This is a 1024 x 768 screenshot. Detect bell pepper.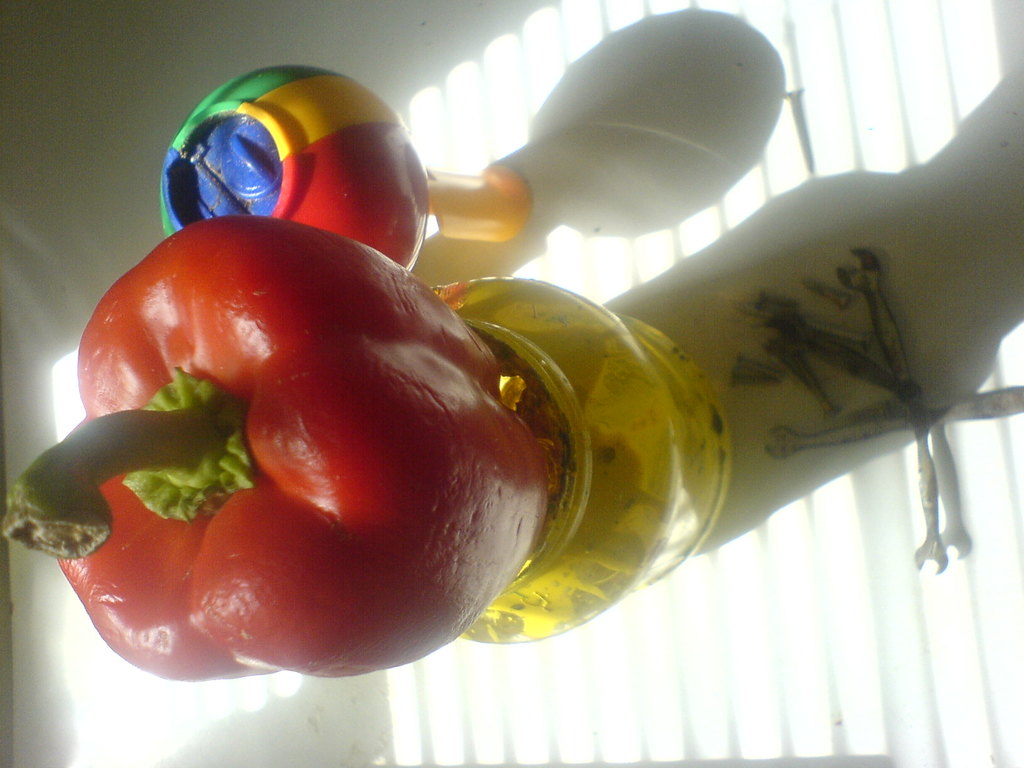
region(3, 213, 553, 683).
